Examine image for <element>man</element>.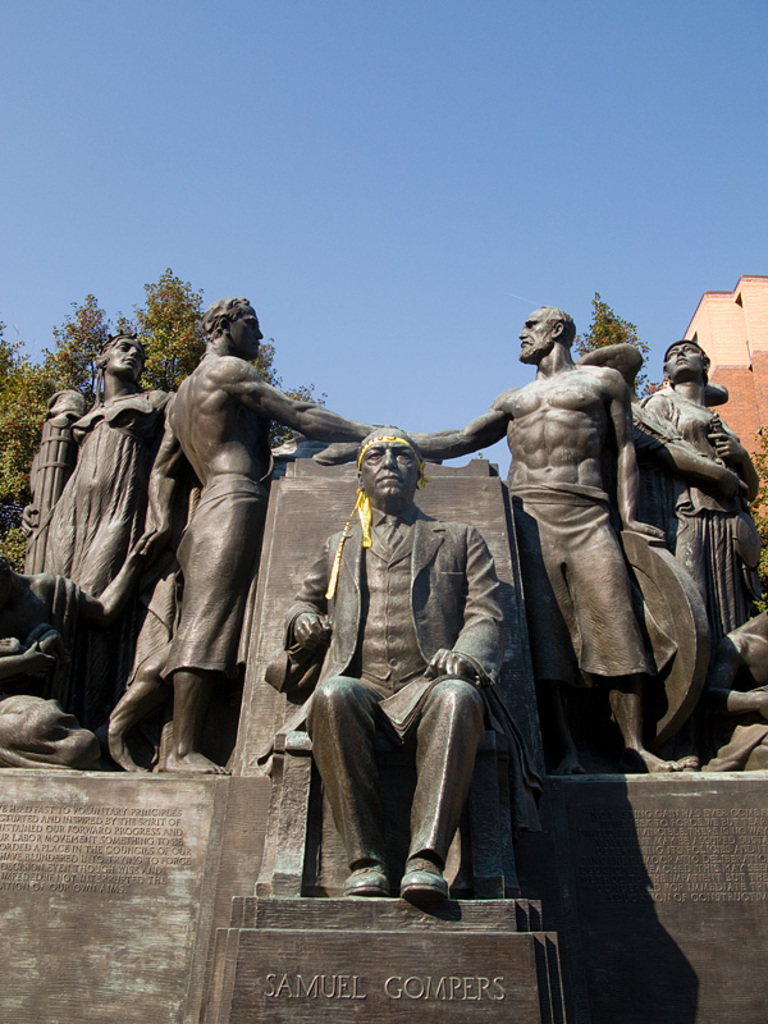
Examination result: <bbox>134, 289, 390, 777</bbox>.
